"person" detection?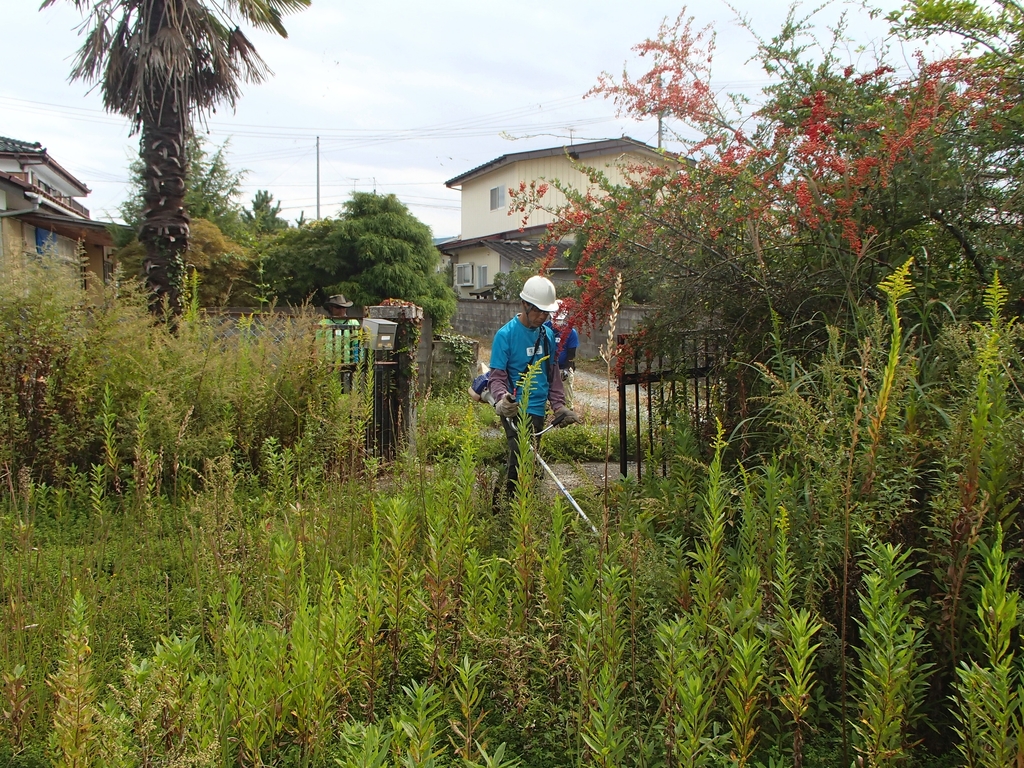
<box>484,301,582,516</box>
